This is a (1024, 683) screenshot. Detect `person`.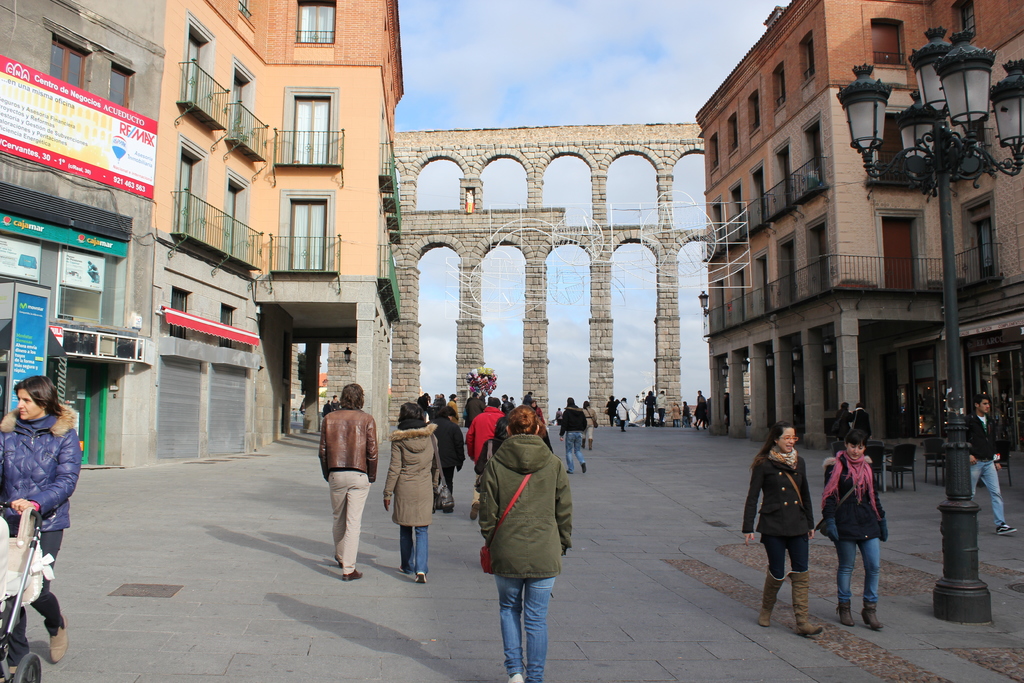
(left=511, top=398, right=518, bottom=409).
